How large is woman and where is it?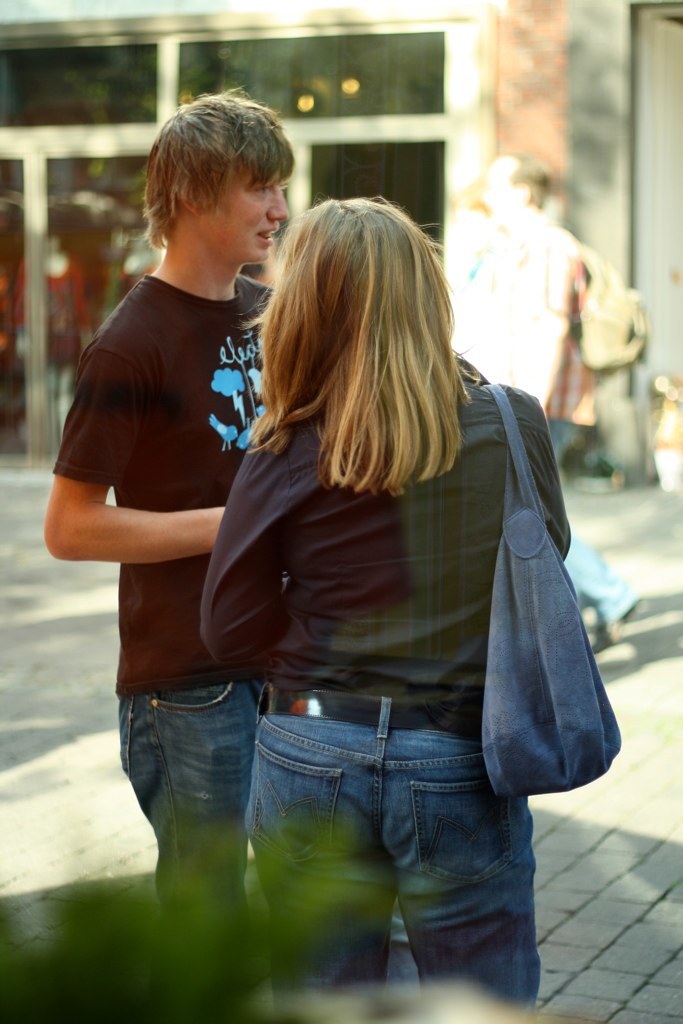
Bounding box: Rect(134, 128, 533, 991).
